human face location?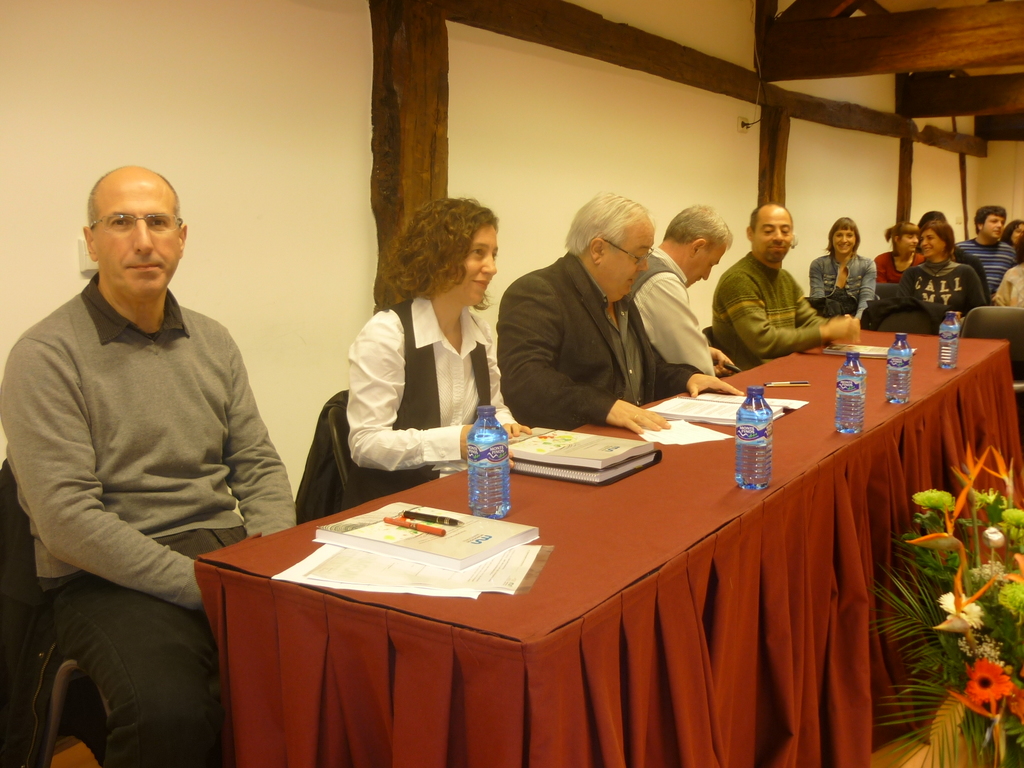
<box>922,229,938,254</box>
